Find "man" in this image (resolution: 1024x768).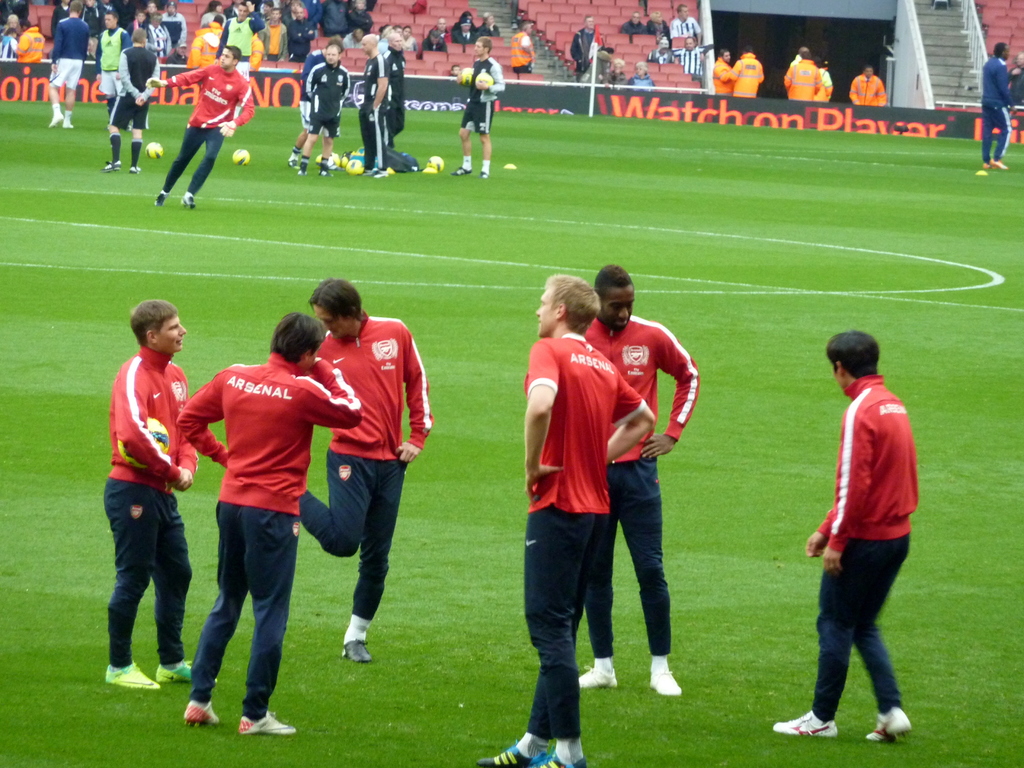
[1007,53,1023,102].
